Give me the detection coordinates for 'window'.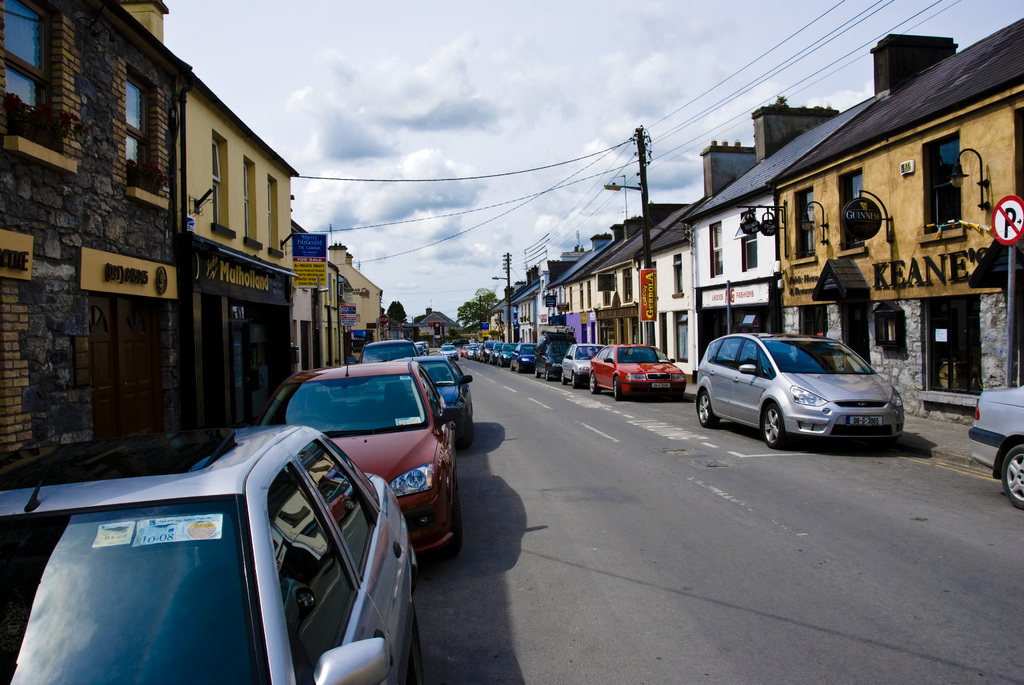
{"x1": 239, "y1": 155, "x2": 263, "y2": 251}.
